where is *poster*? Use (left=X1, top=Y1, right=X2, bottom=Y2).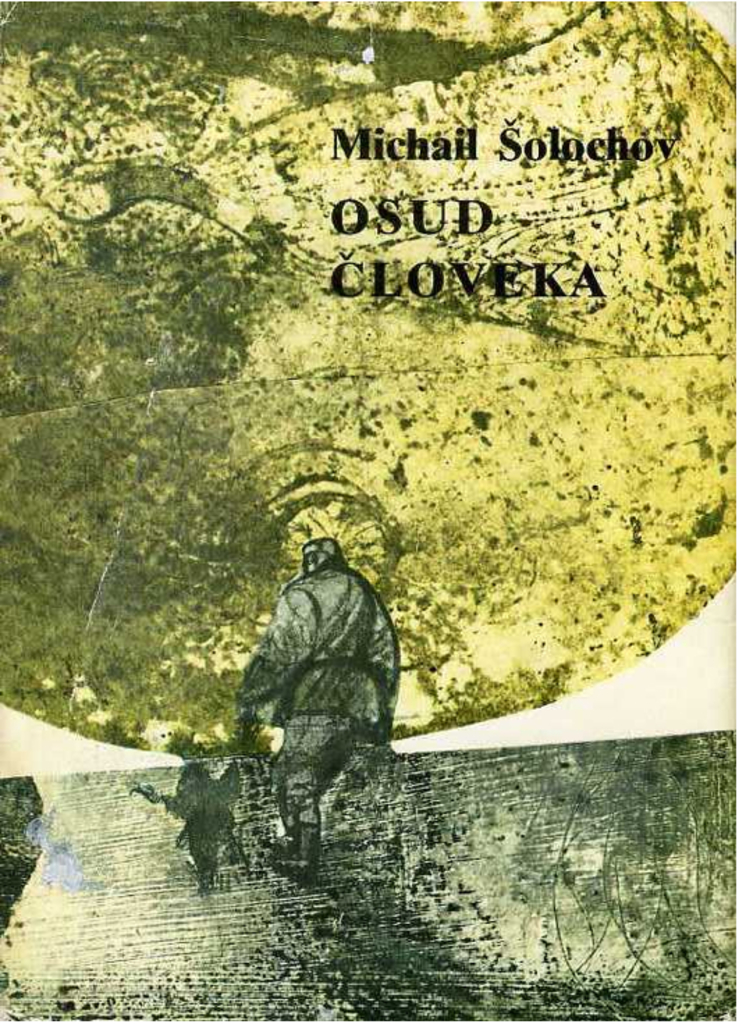
(left=0, top=0, right=738, bottom=1023).
